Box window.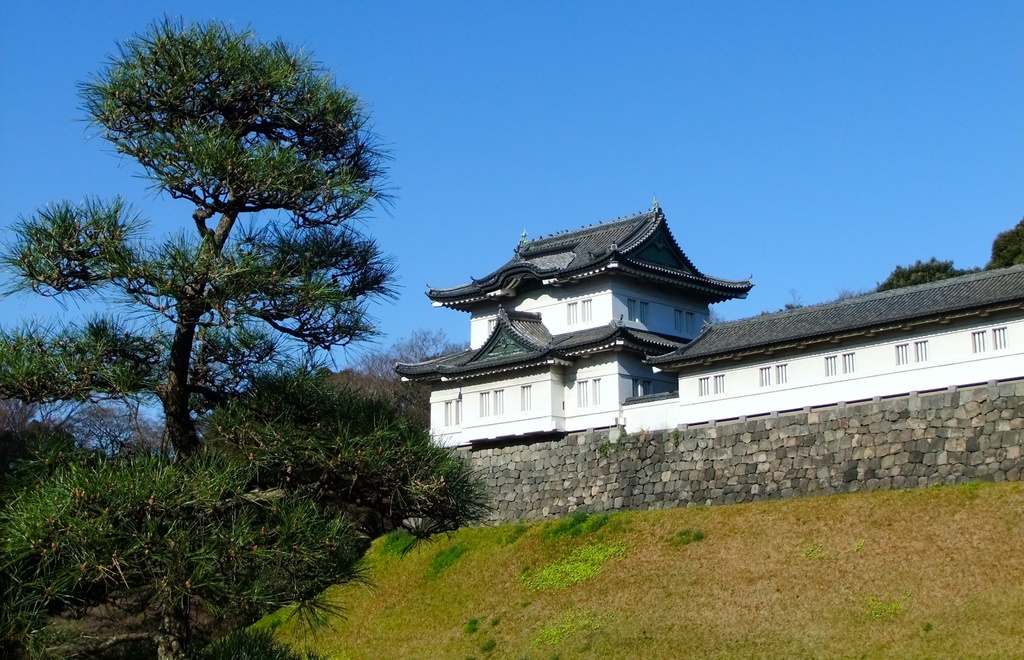
(844, 354, 854, 369).
